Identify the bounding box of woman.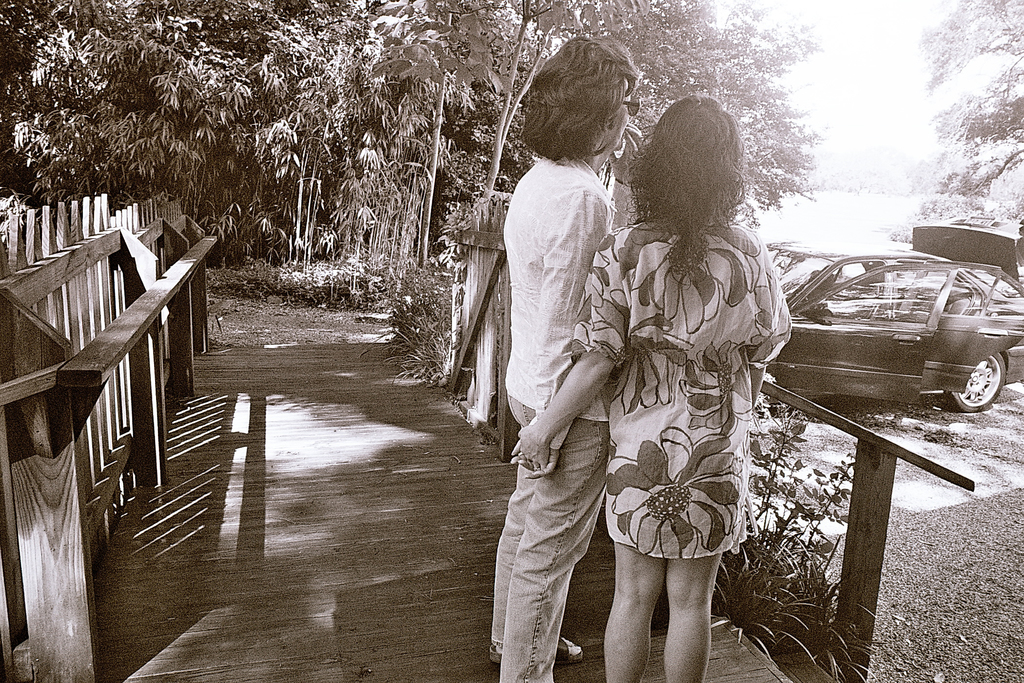
Rect(515, 92, 792, 682).
